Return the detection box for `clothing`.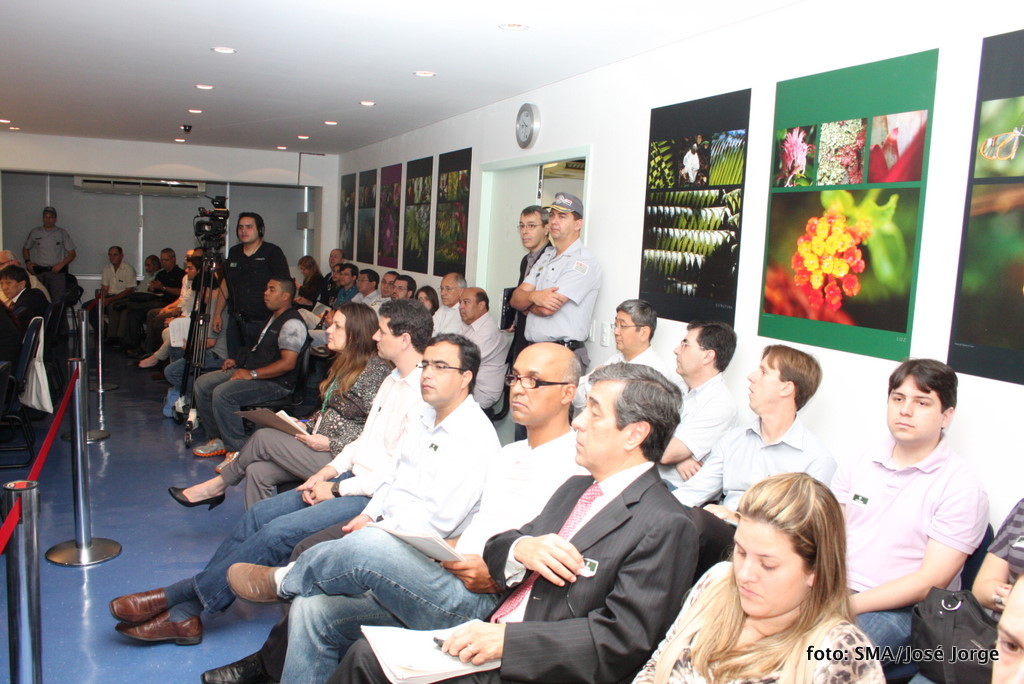
<bbox>0, 244, 1023, 683</bbox>.
